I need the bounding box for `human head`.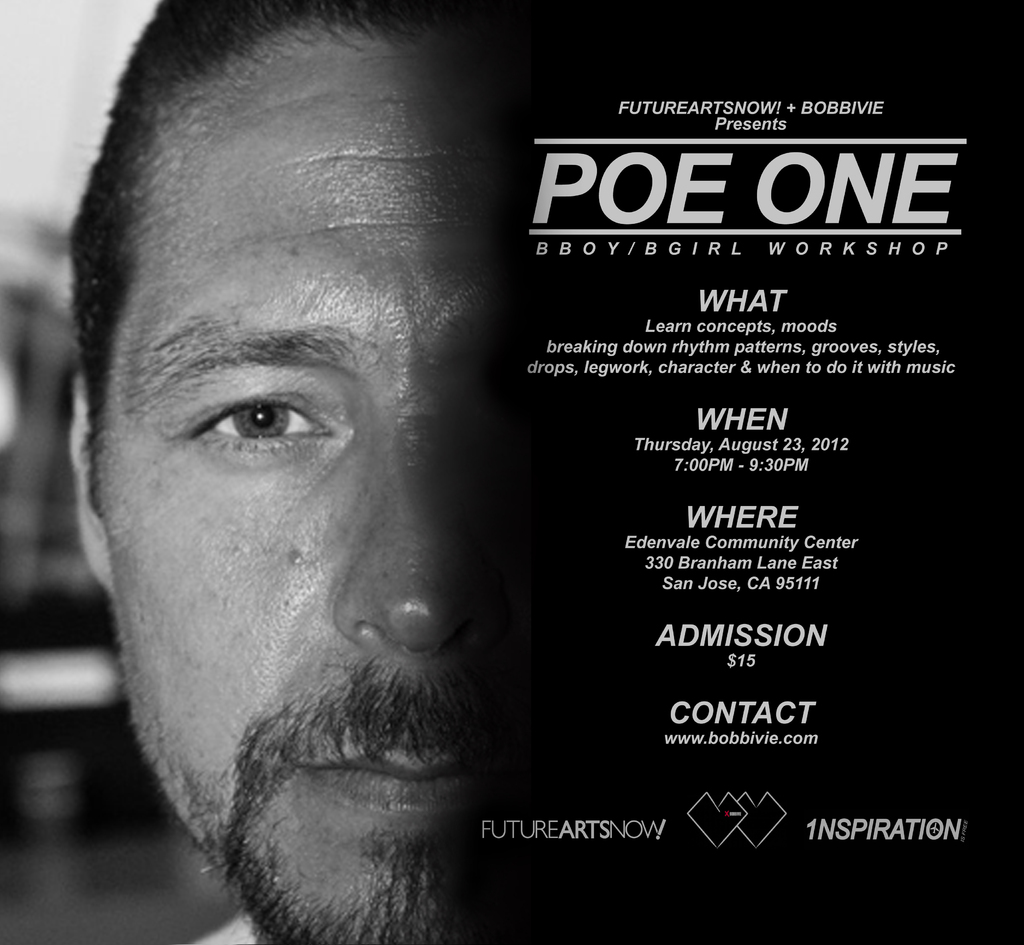
Here it is: <bbox>38, 0, 547, 944</bbox>.
